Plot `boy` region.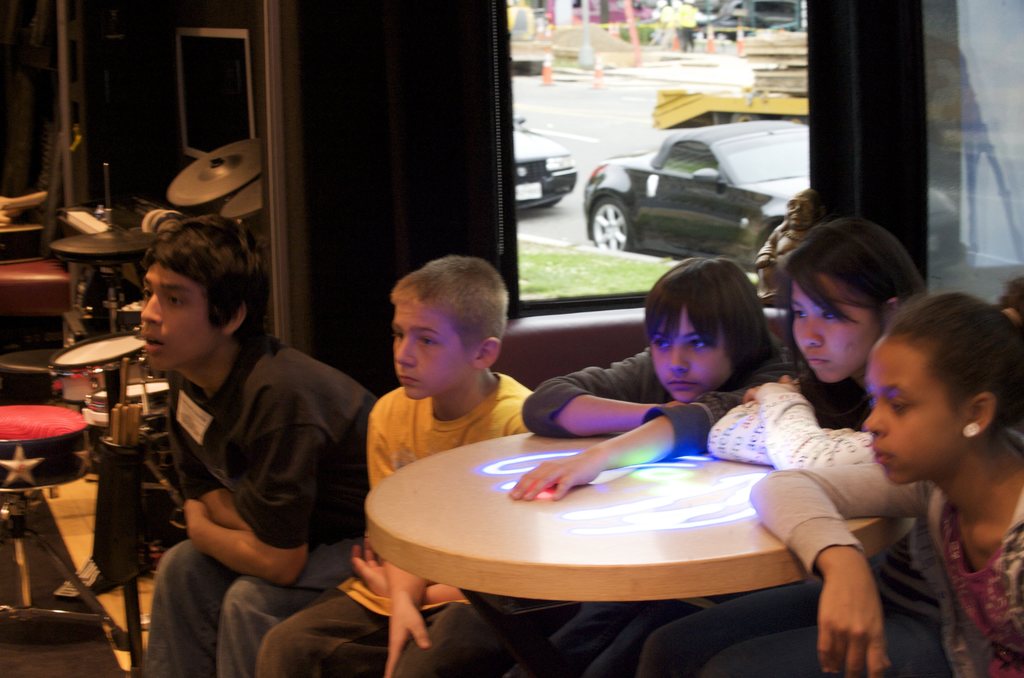
Plotted at l=257, t=256, r=534, b=677.
